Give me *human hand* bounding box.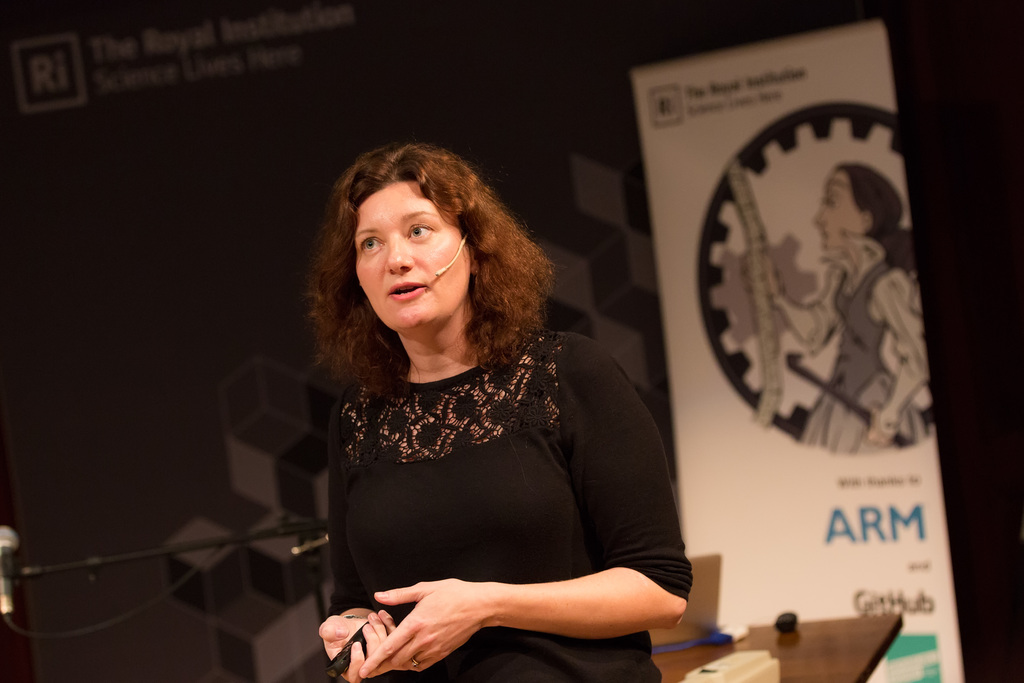
(x1=740, y1=250, x2=782, y2=297).
